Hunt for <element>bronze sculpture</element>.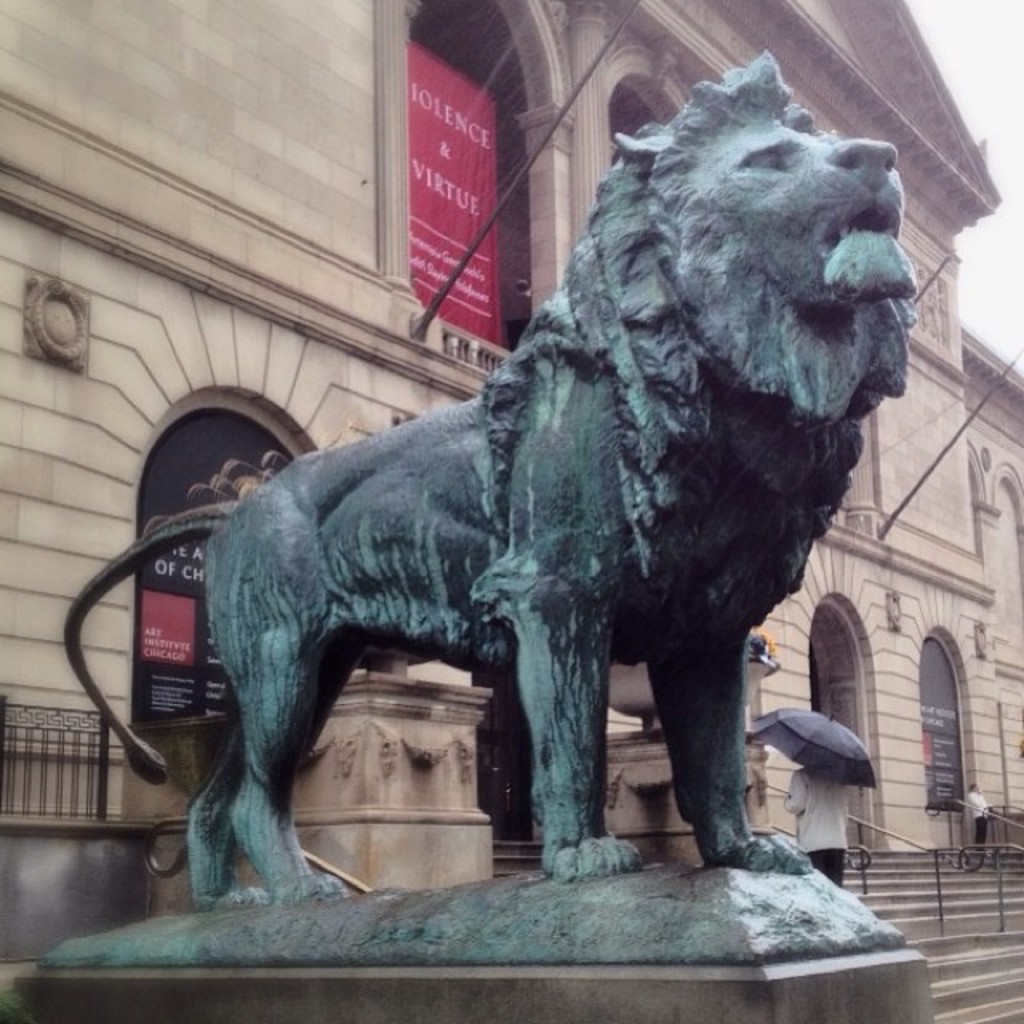
Hunted down at <box>192,85,878,922</box>.
